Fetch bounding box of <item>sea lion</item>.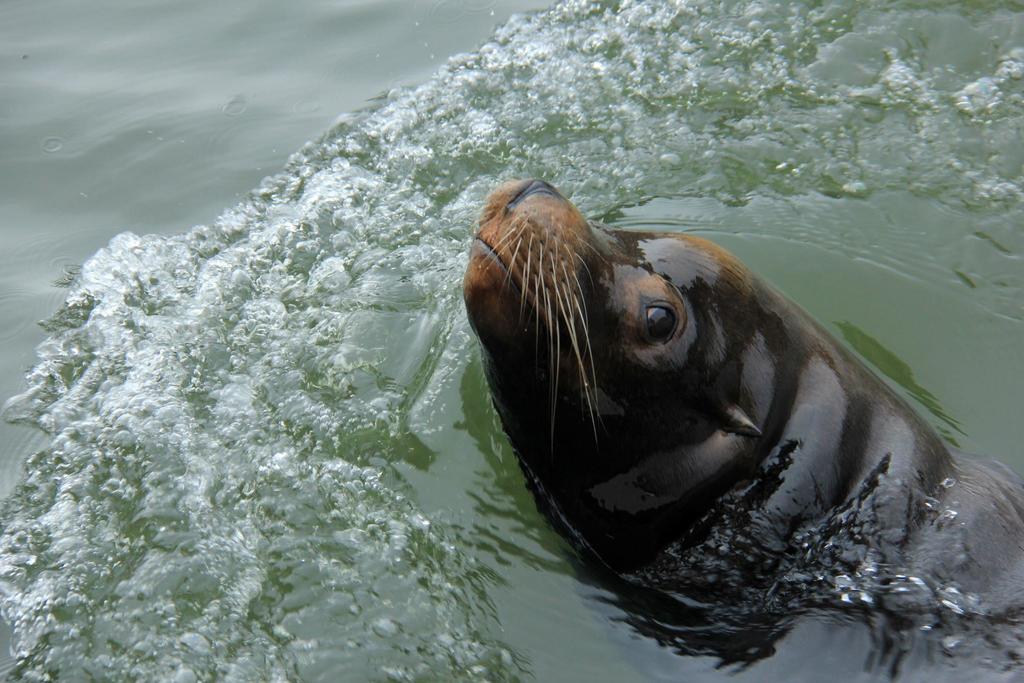
Bbox: x1=452 y1=169 x2=1000 y2=638.
